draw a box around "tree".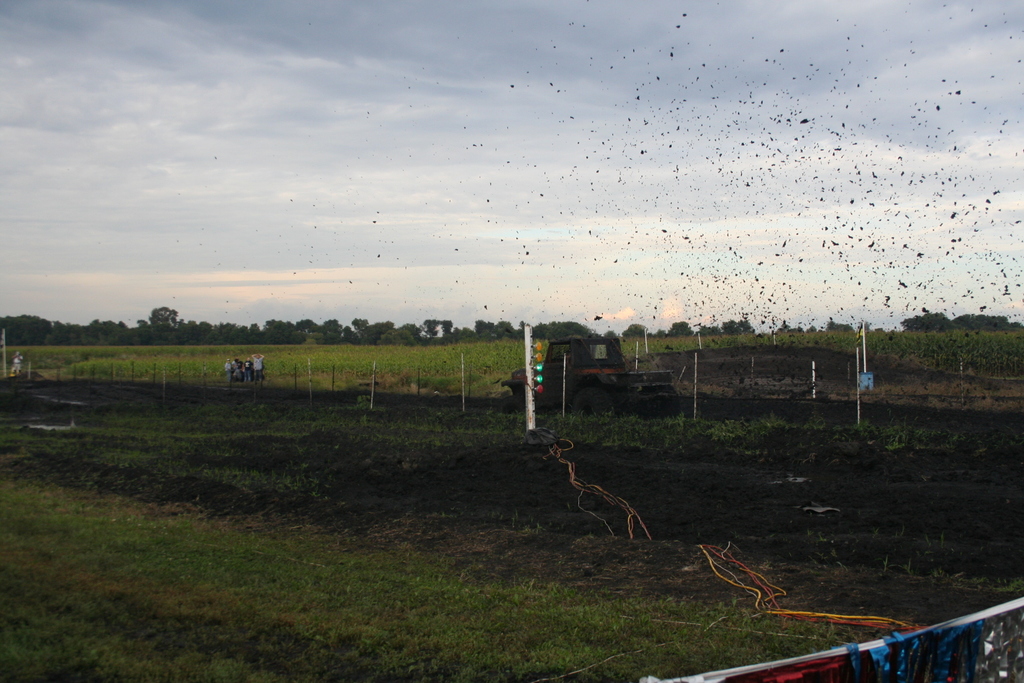
l=686, t=324, r=716, b=337.
